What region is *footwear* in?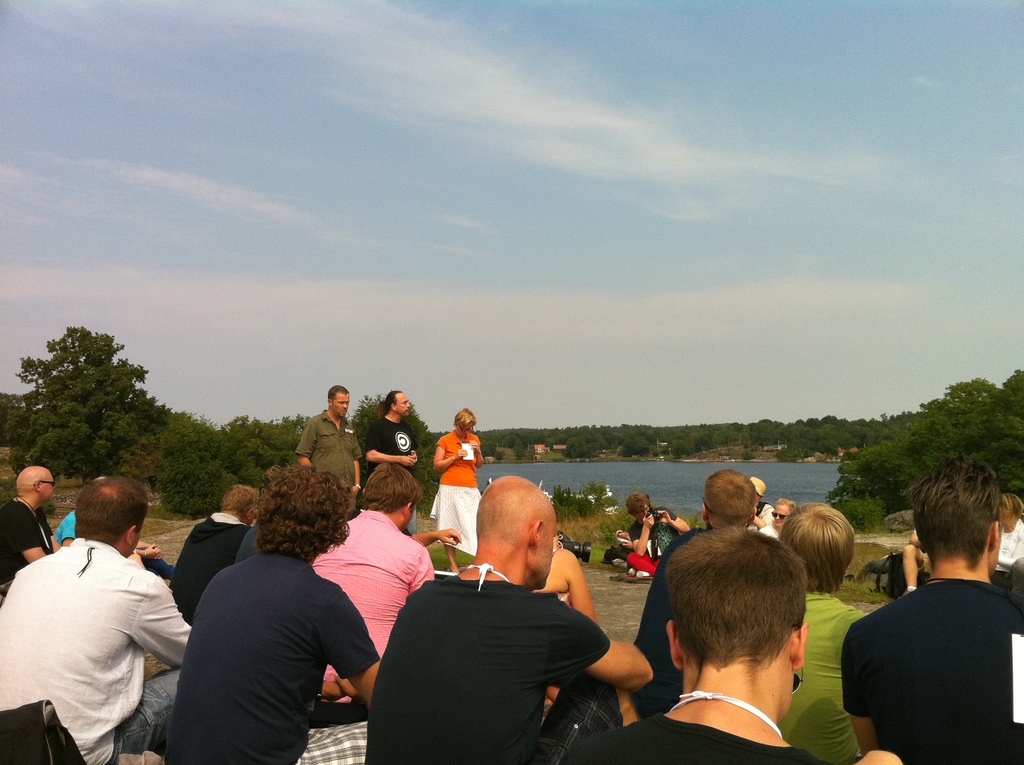
box(610, 558, 628, 569).
